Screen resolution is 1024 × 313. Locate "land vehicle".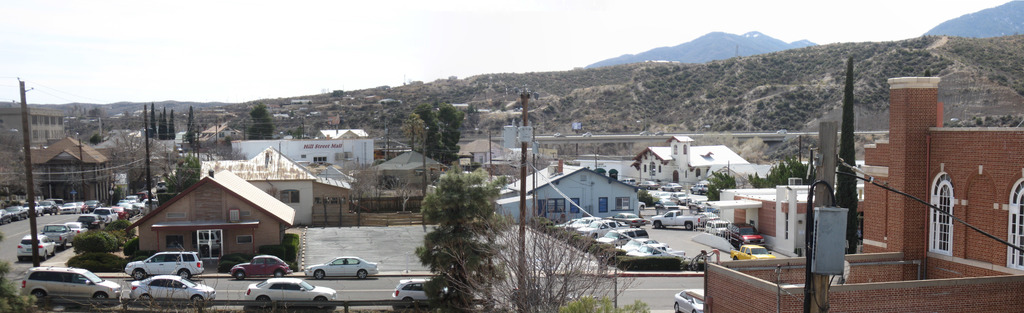
[75,199,90,214].
